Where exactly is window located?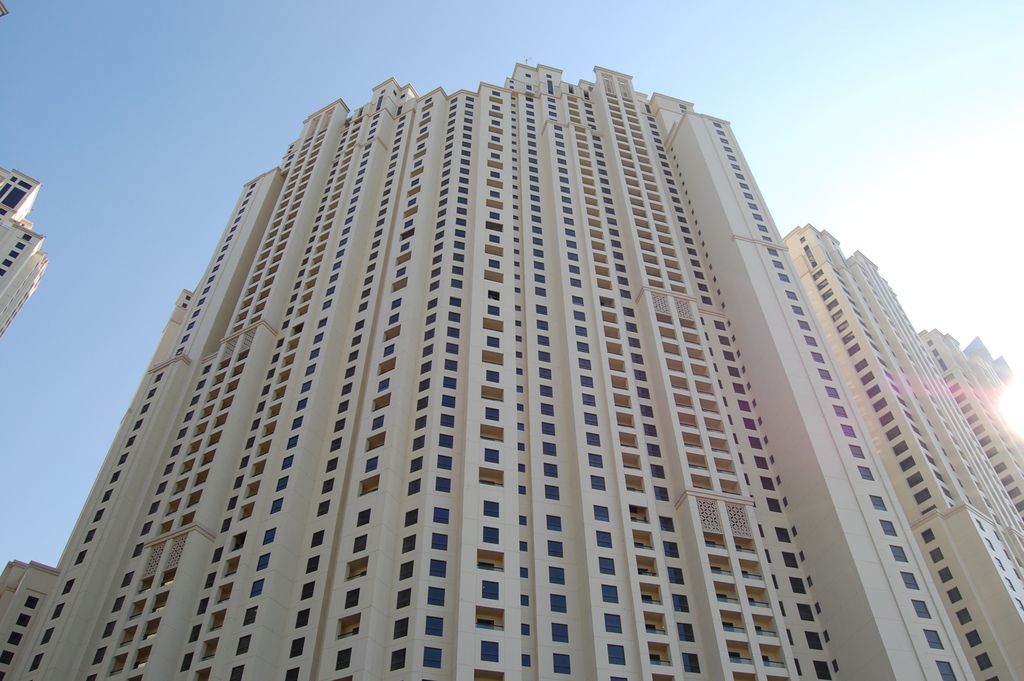
Its bounding box is (378, 207, 385, 215).
